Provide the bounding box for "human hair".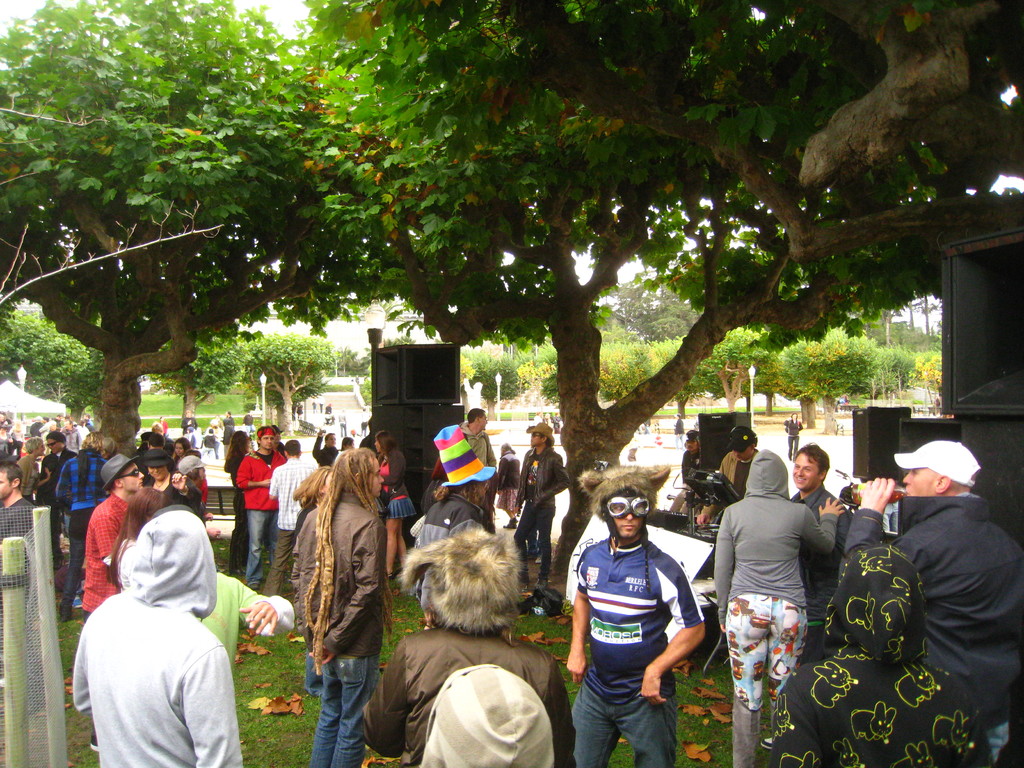
l=412, t=554, r=526, b=670.
